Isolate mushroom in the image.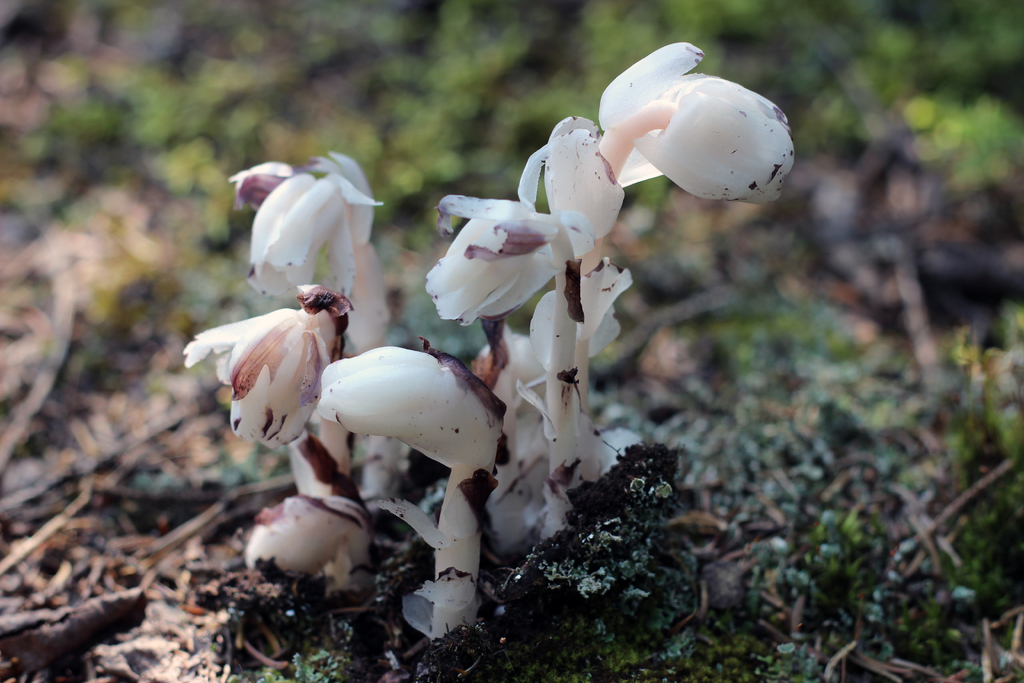
Isolated region: crop(186, 86, 767, 629).
